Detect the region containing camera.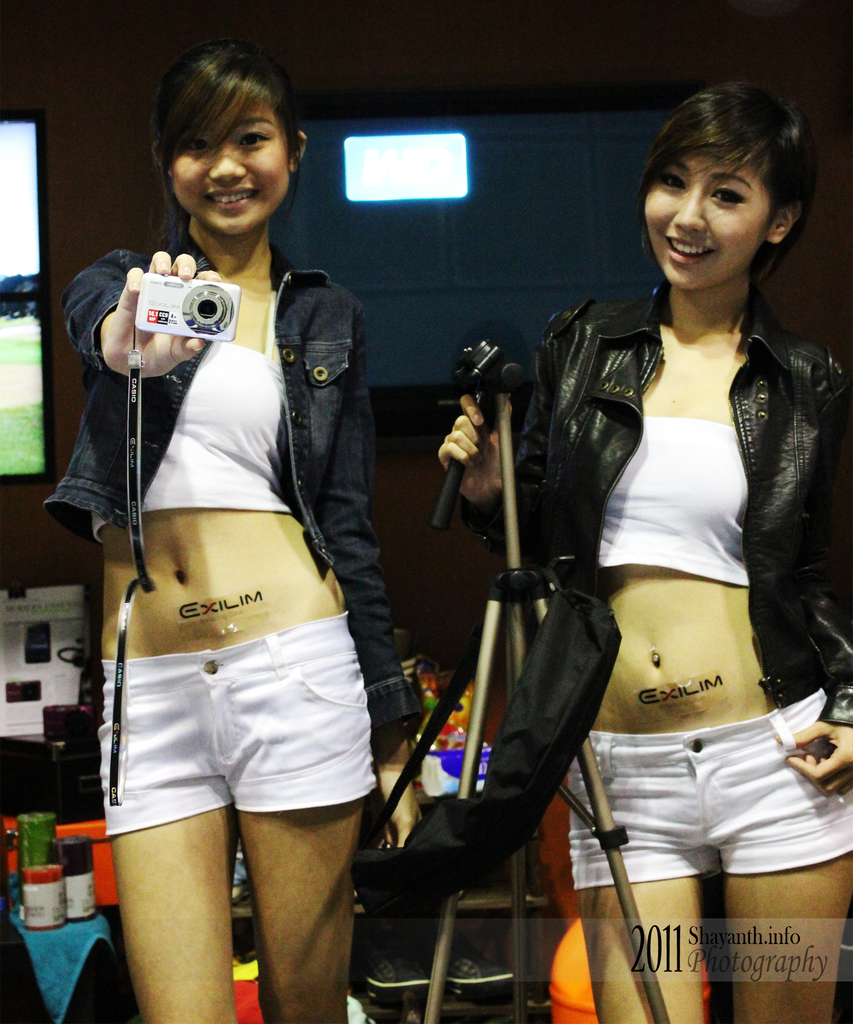
<box>133,269,243,340</box>.
